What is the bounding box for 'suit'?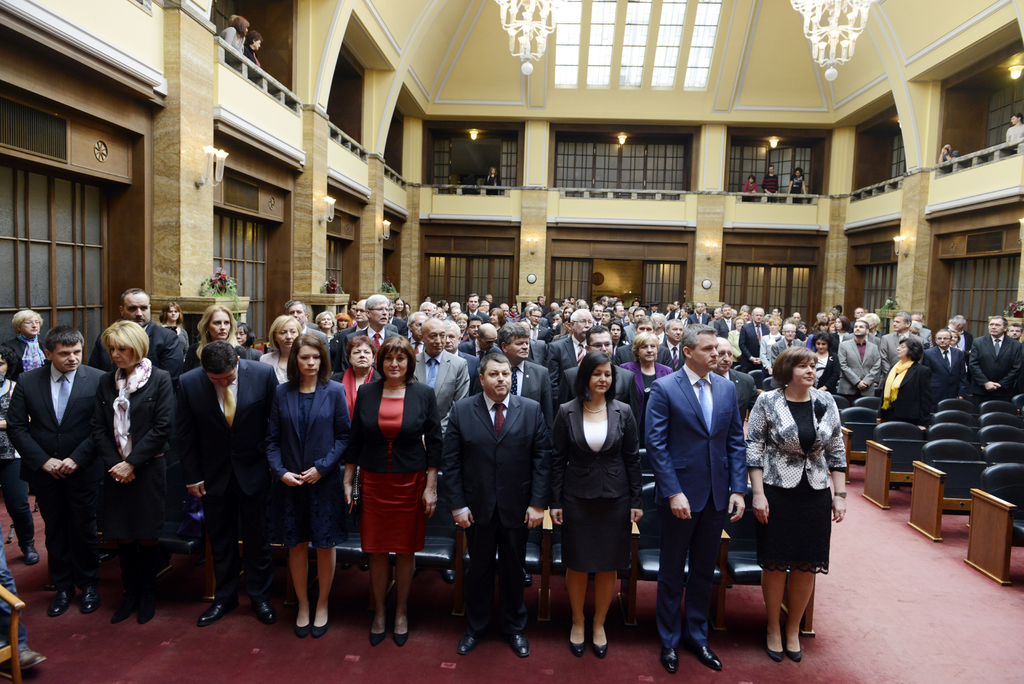
bbox=(557, 362, 641, 415).
